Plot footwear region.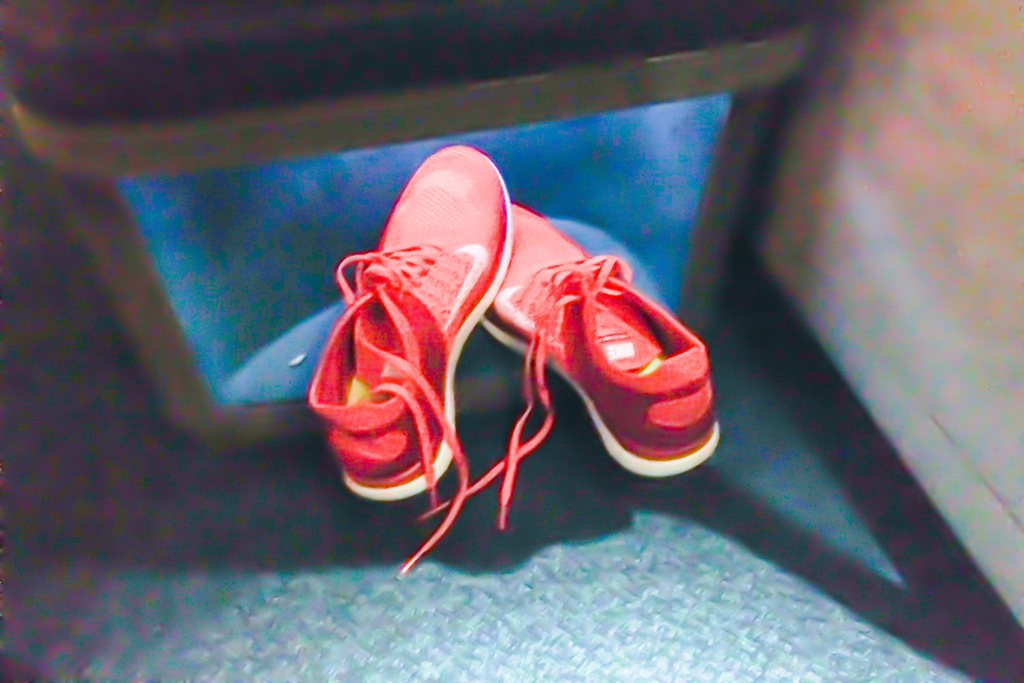
Plotted at l=310, t=151, r=512, b=502.
